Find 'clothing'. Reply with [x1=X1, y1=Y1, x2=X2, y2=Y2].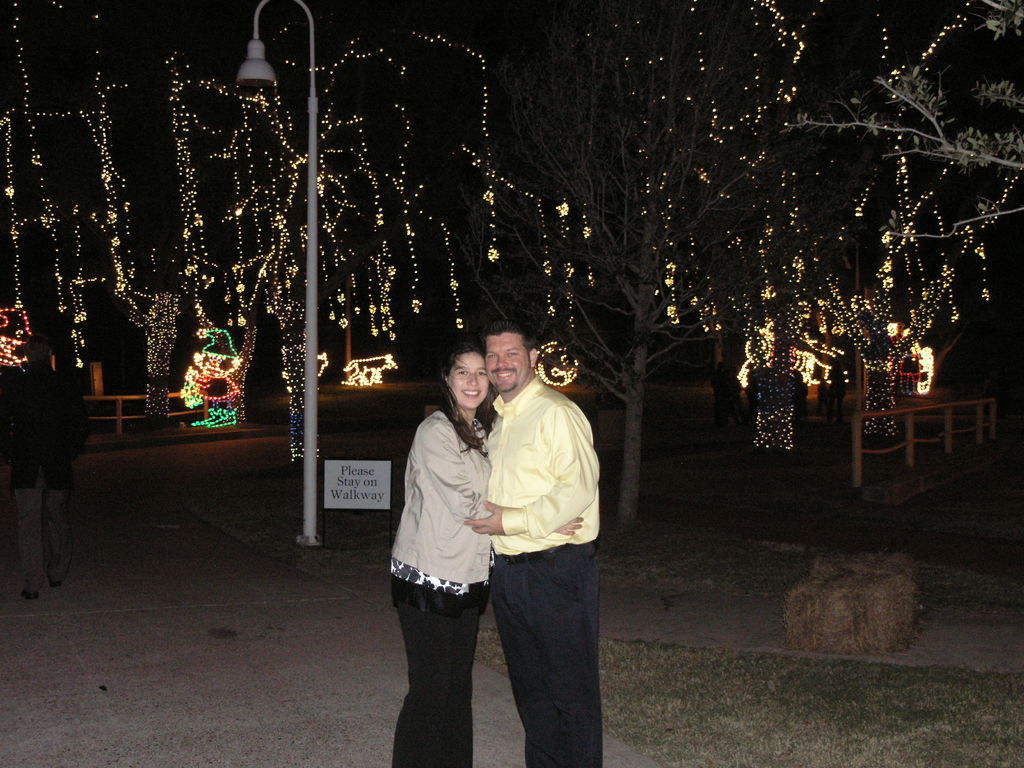
[x1=486, y1=385, x2=599, y2=765].
